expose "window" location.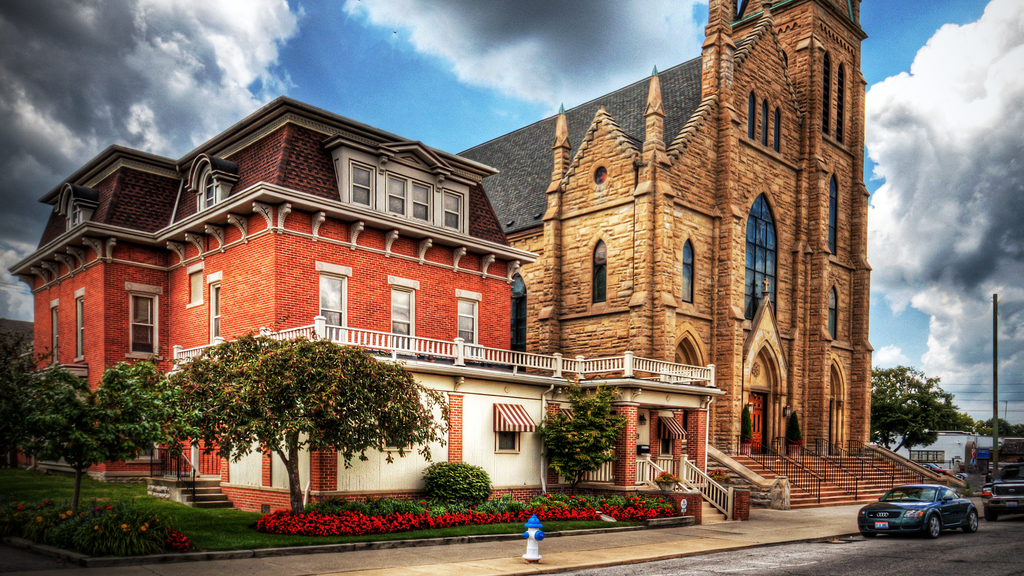
Exposed at 828, 174, 836, 252.
